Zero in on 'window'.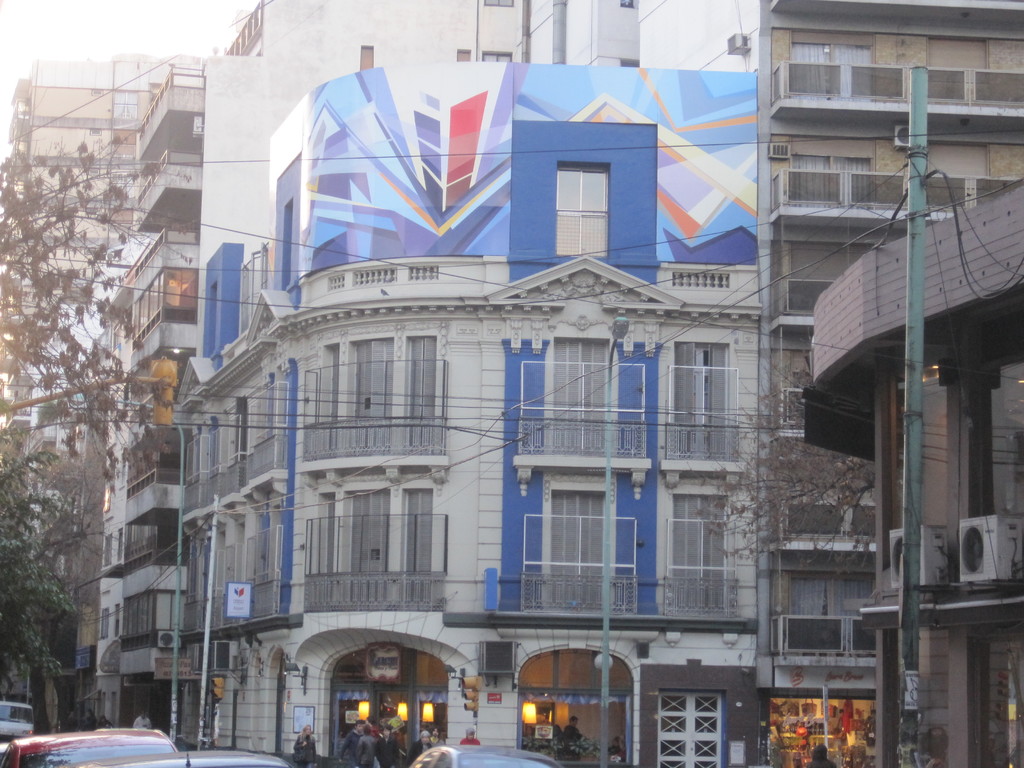
Zeroed in: bbox(554, 341, 609, 458).
